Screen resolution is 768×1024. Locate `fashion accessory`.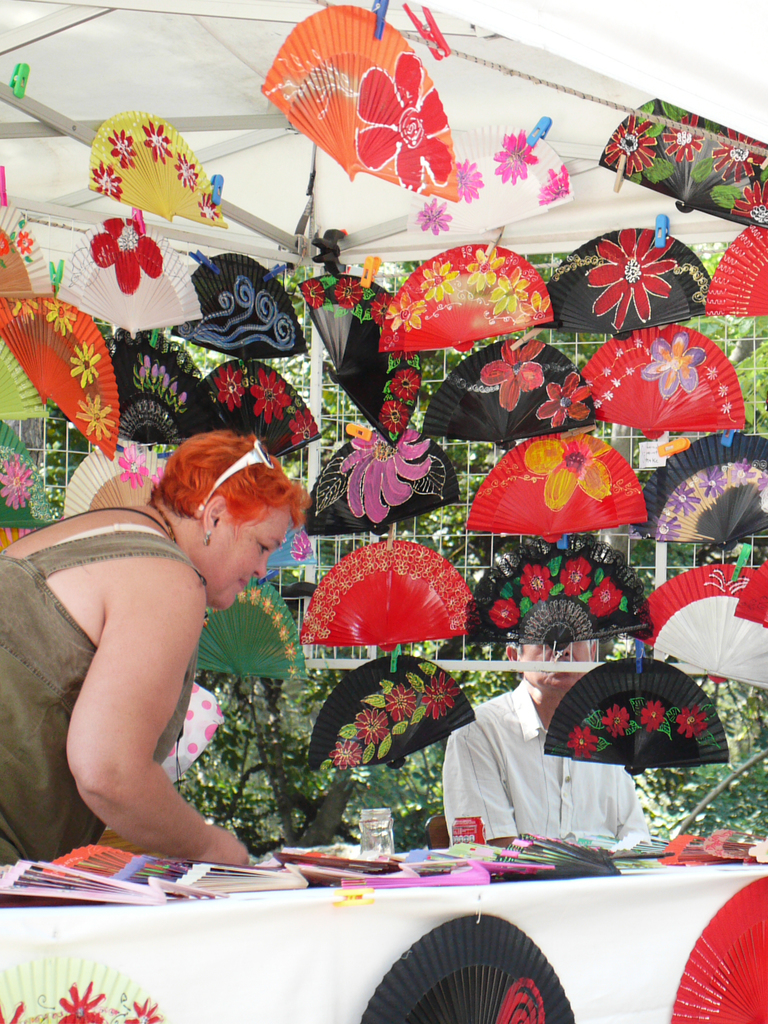
locate(537, 221, 712, 337).
